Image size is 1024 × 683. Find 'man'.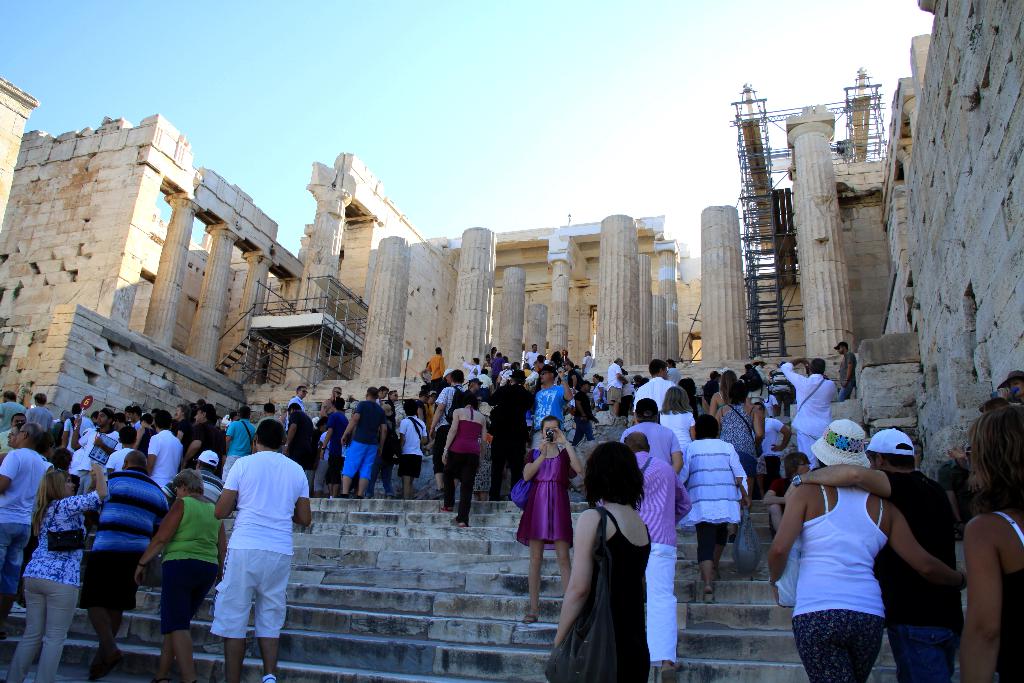
bbox=(0, 386, 22, 425).
